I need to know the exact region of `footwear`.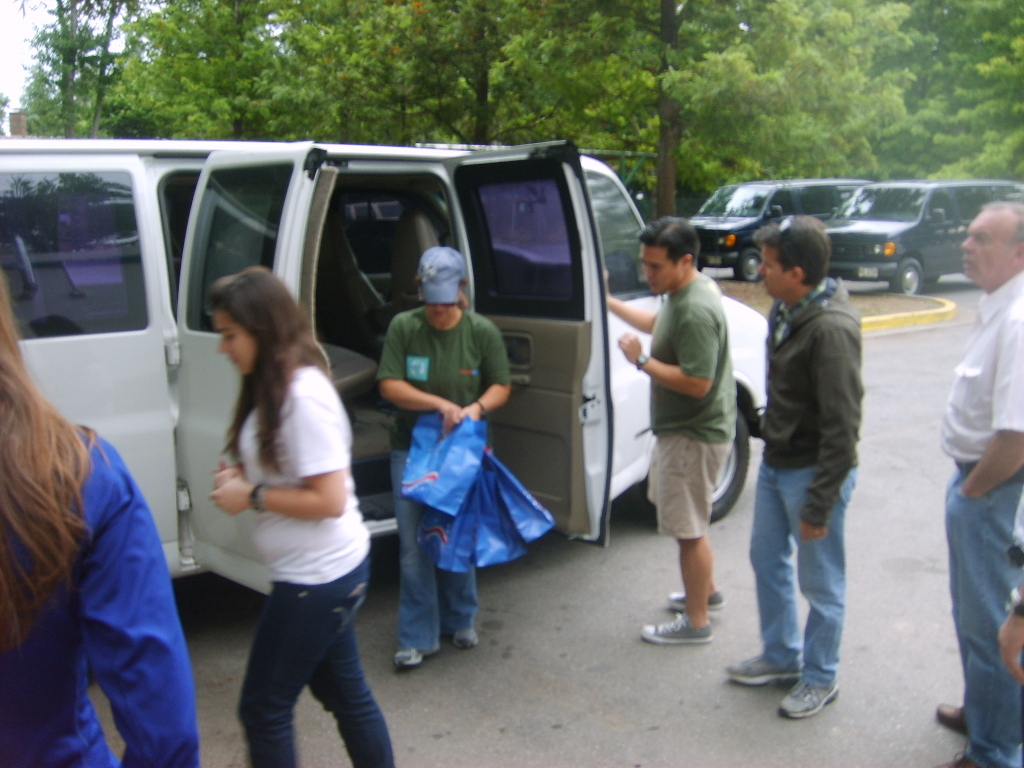
Region: [left=719, top=645, right=816, bottom=679].
